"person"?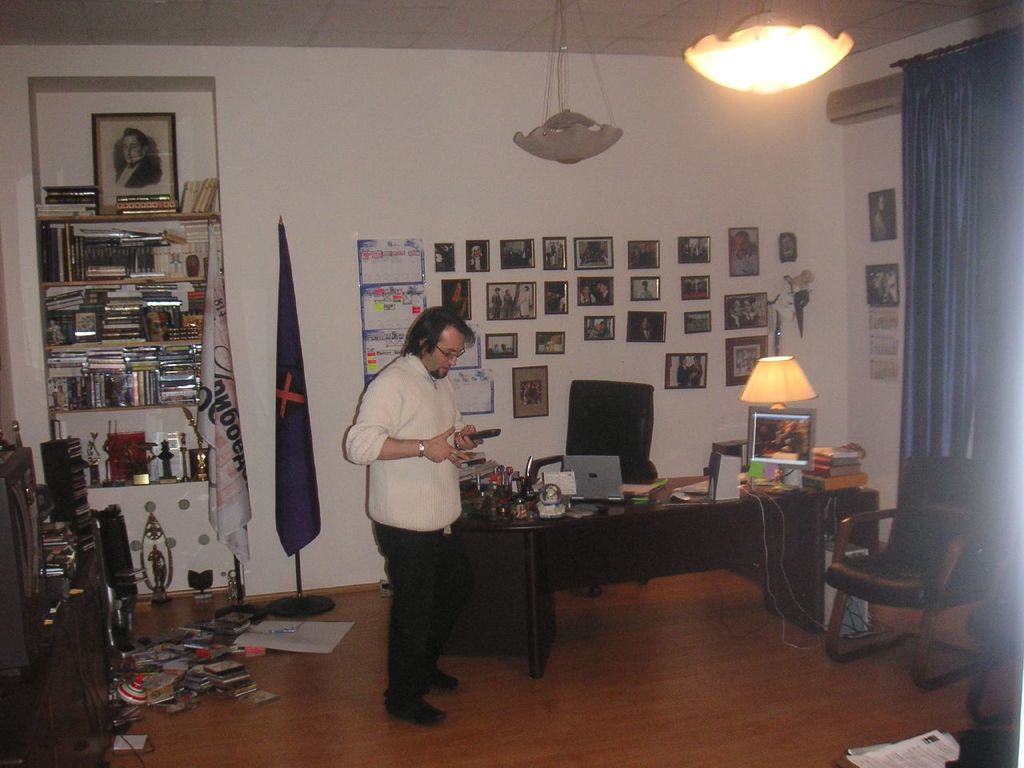
348,265,491,702
